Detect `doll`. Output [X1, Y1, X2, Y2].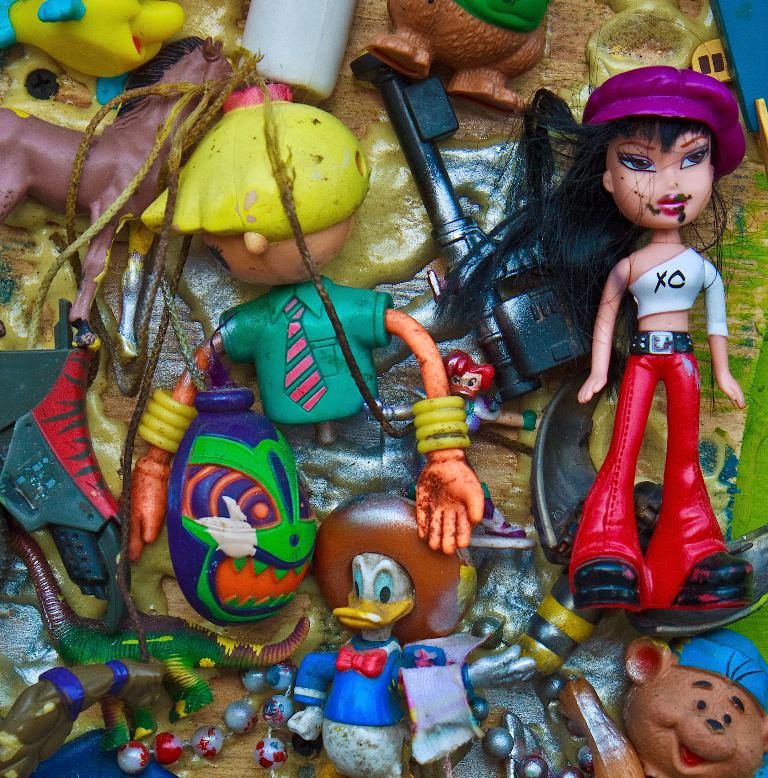
[123, 88, 519, 550].
